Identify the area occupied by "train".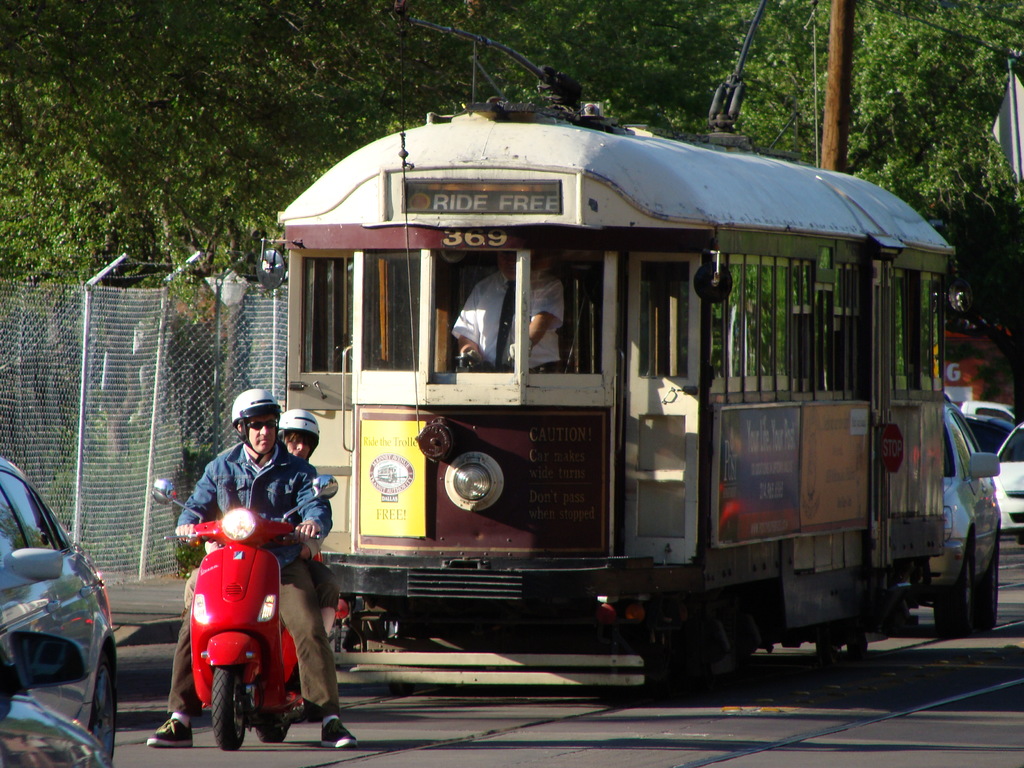
Area: {"left": 264, "top": 0, "right": 957, "bottom": 684}.
